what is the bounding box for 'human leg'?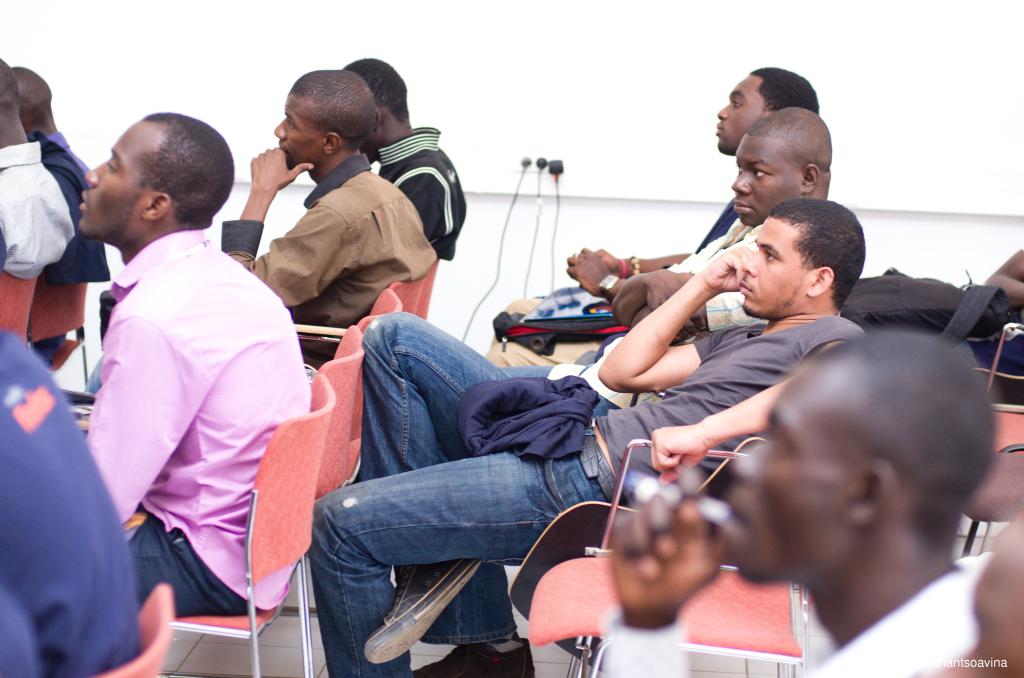
l=123, t=514, r=261, b=618.
